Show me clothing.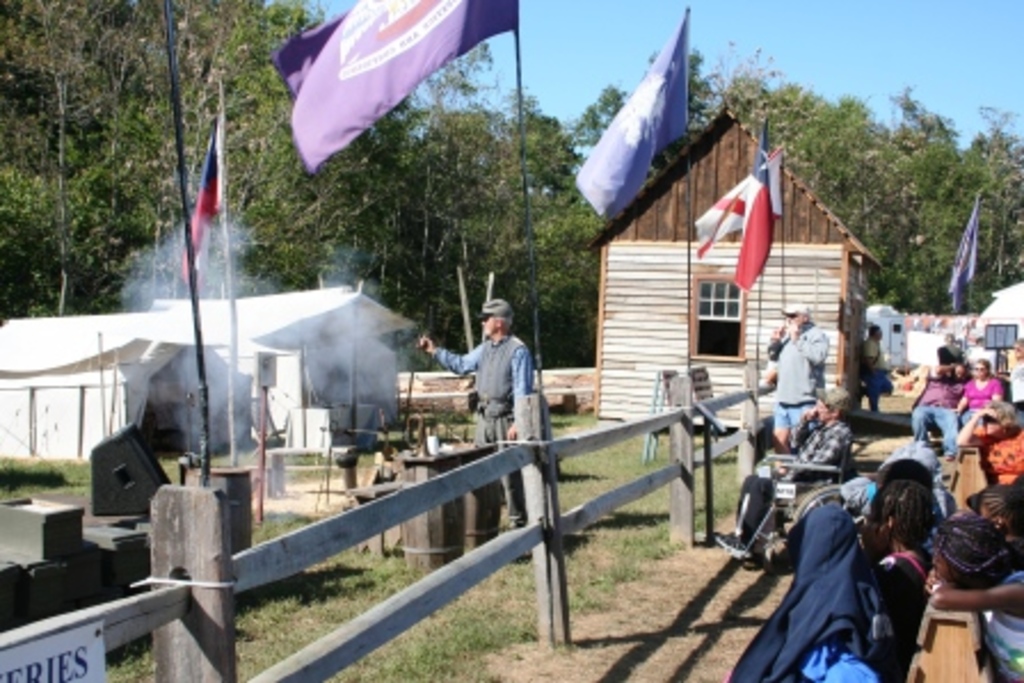
clothing is here: 914 365 967 455.
